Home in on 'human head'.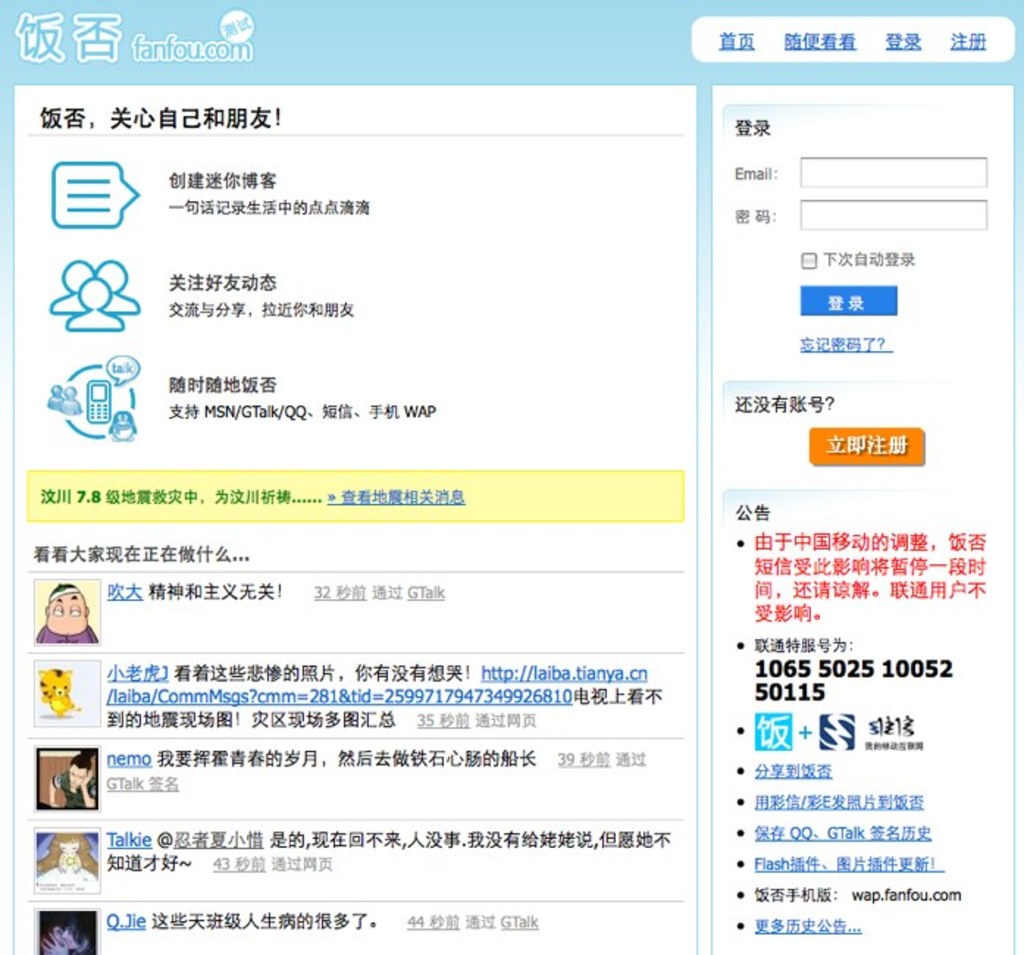
Homed in at x1=69 y1=749 x2=95 y2=792.
